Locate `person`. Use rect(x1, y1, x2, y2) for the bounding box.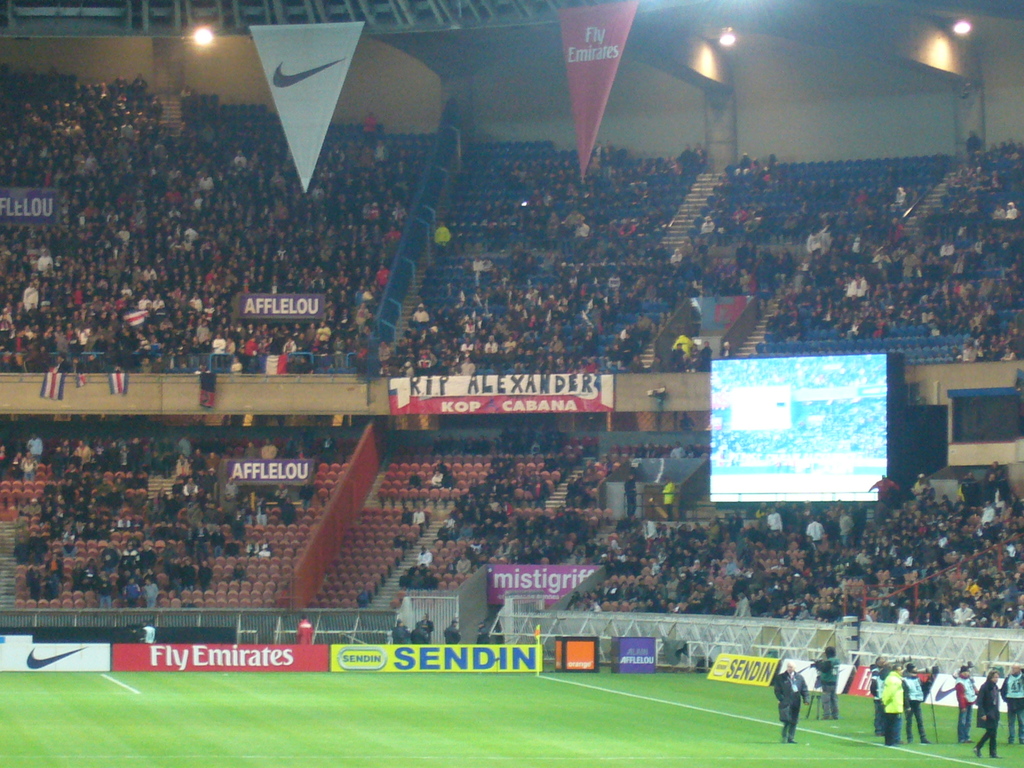
rect(136, 621, 159, 648).
